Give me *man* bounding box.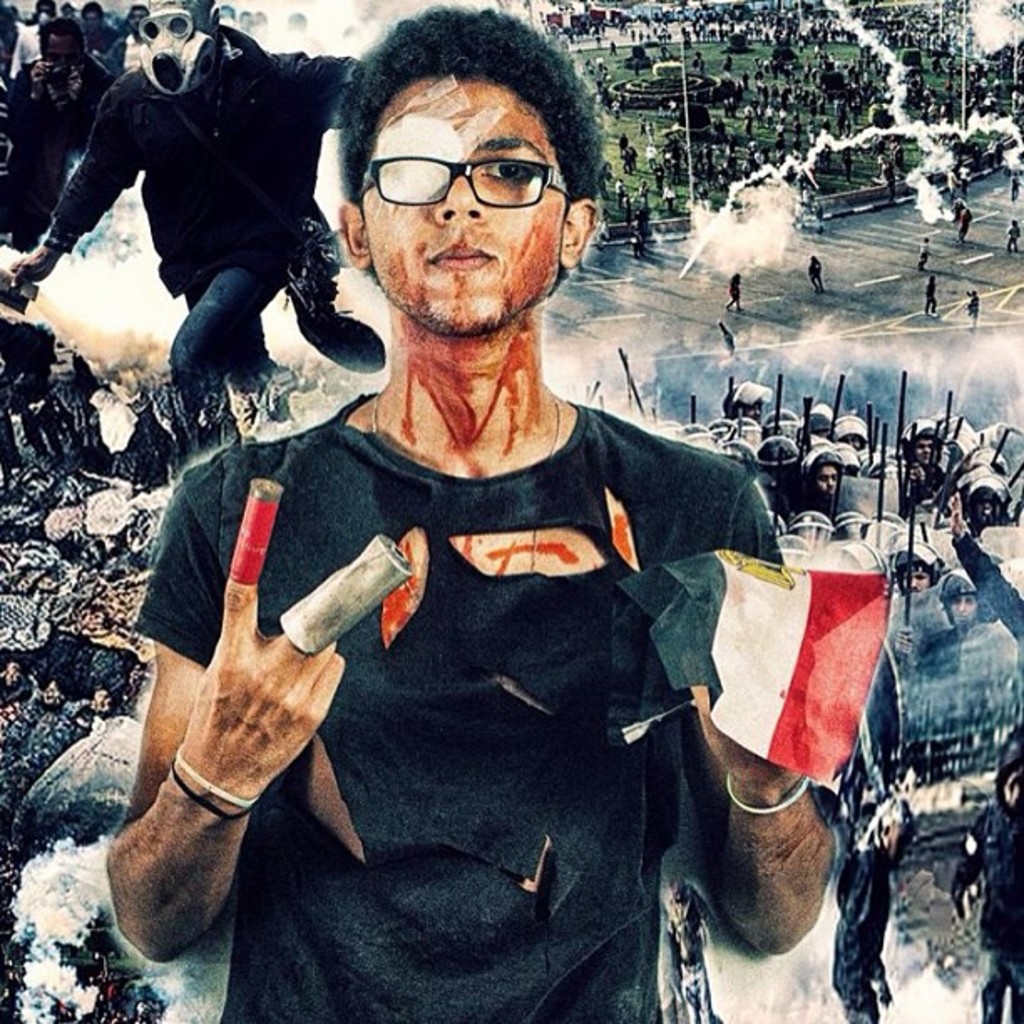
(left=882, top=569, right=987, bottom=669).
